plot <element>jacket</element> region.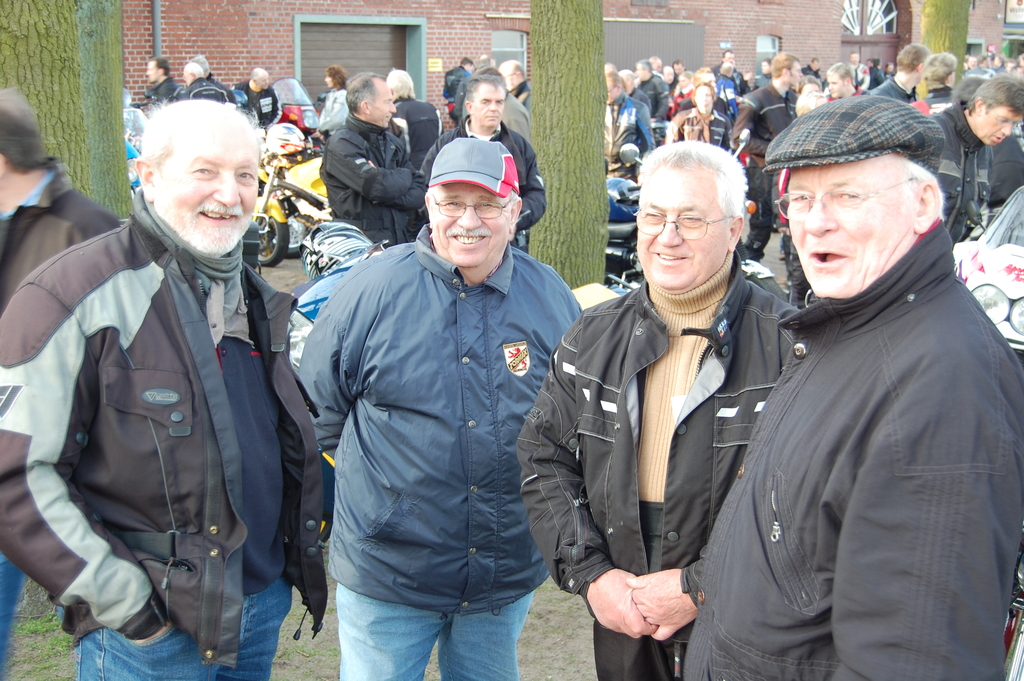
Plotted at rect(510, 243, 800, 648).
